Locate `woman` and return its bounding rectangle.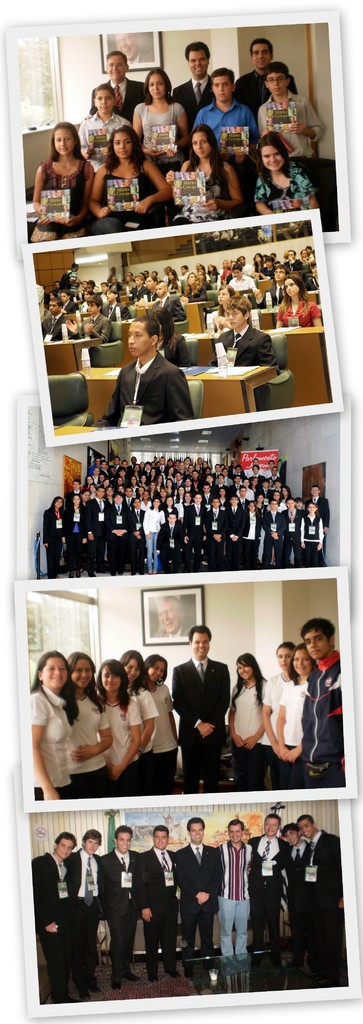
{"x1": 204, "y1": 282, "x2": 234, "y2": 333}.
